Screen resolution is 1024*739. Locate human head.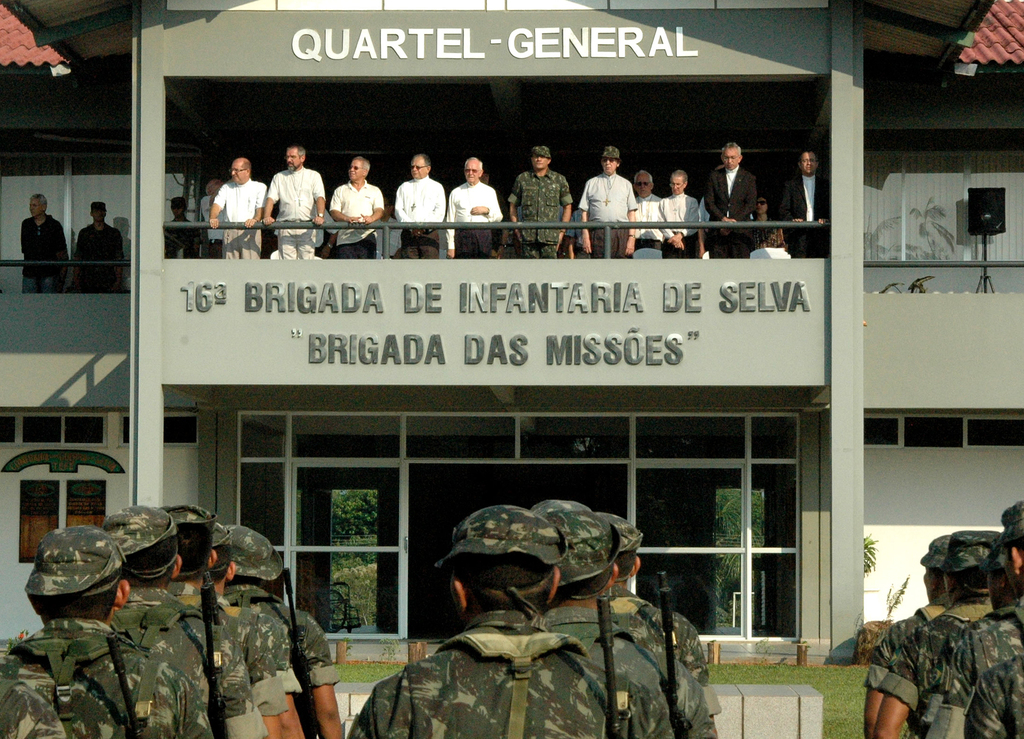
233,527,275,584.
